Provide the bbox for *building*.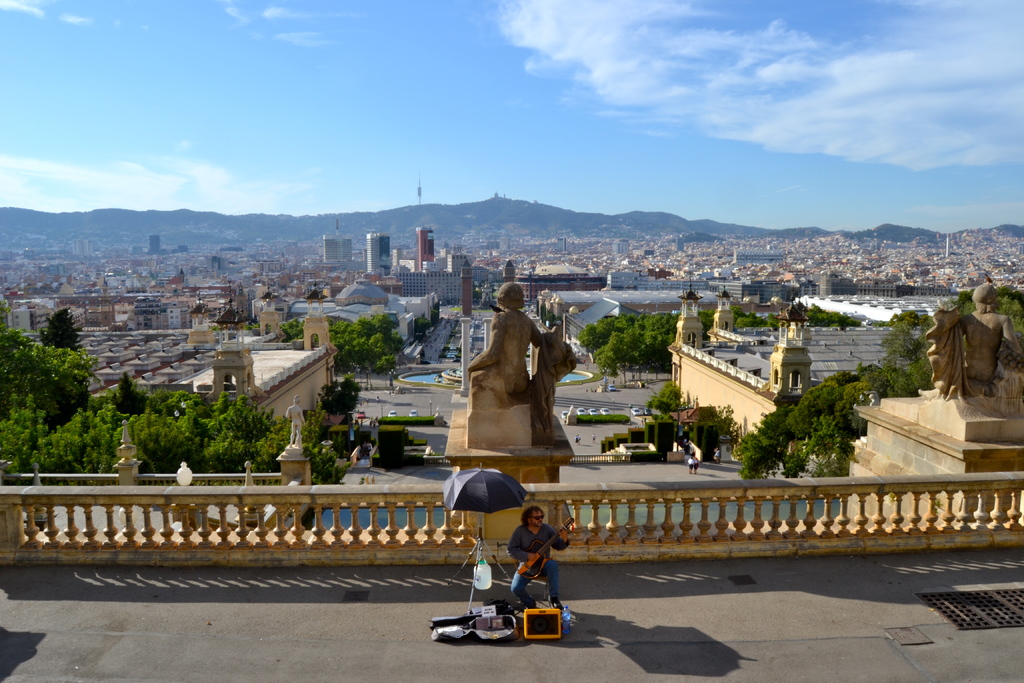
detection(614, 237, 631, 258).
